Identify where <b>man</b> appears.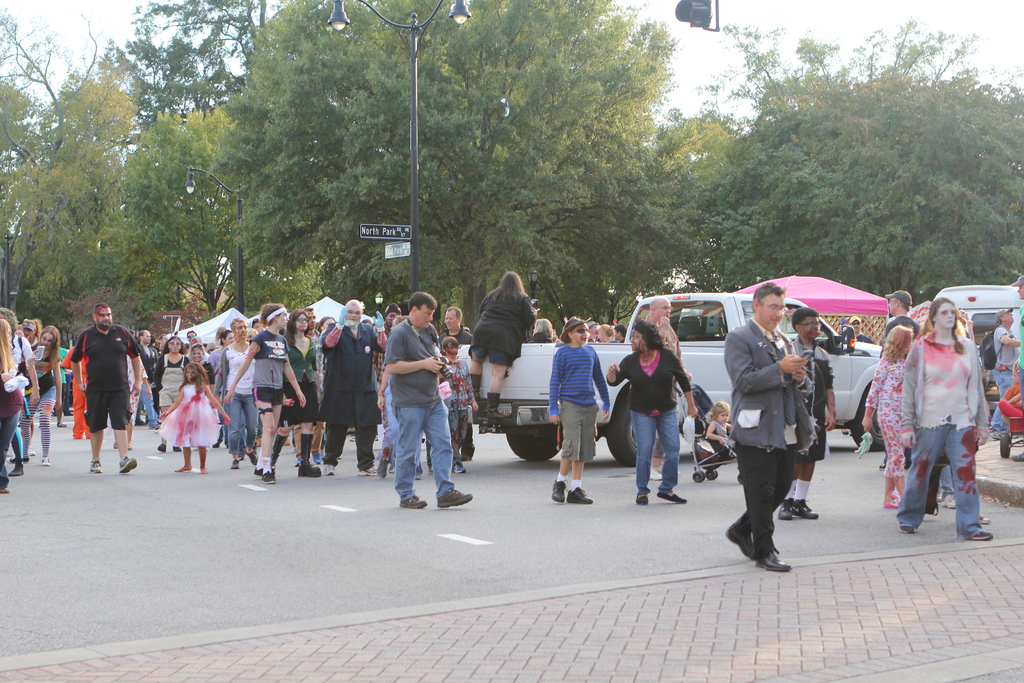
Appears at 874, 292, 922, 359.
